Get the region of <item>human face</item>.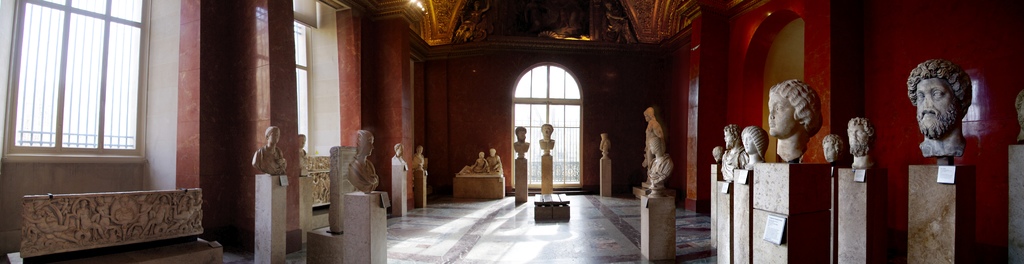
bbox(489, 149, 496, 156).
